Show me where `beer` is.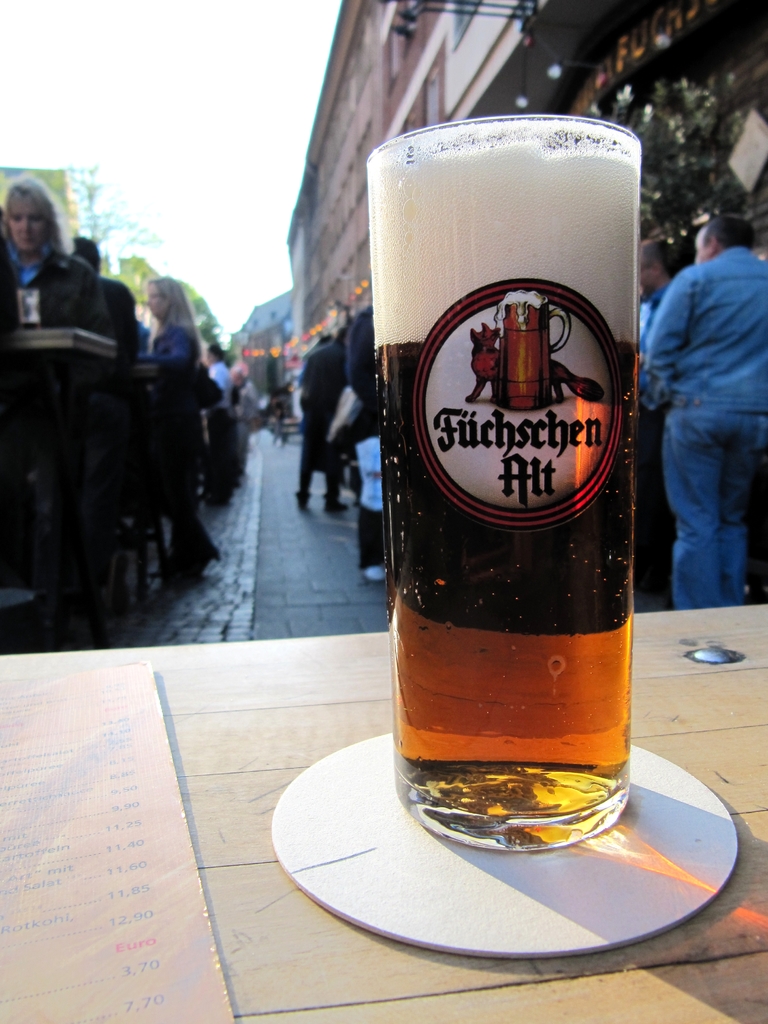
`beer` is at 356,113,659,876.
